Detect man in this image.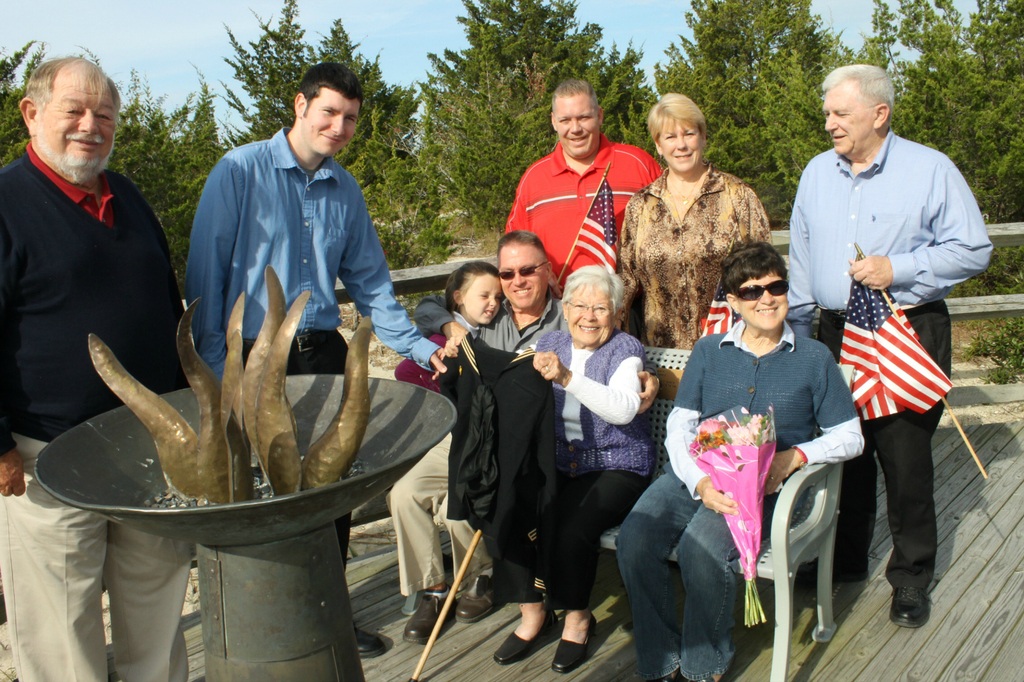
Detection: 505,75,662,295.
